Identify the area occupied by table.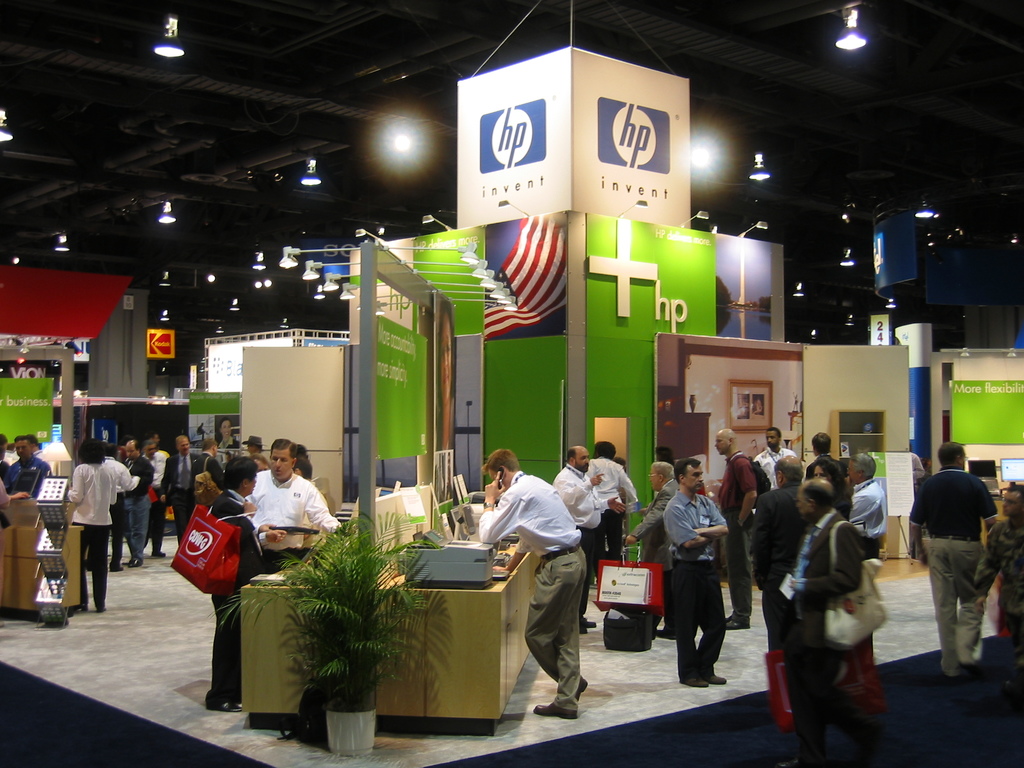
Area: [left=0, top=474, right=87, bottom=618].
